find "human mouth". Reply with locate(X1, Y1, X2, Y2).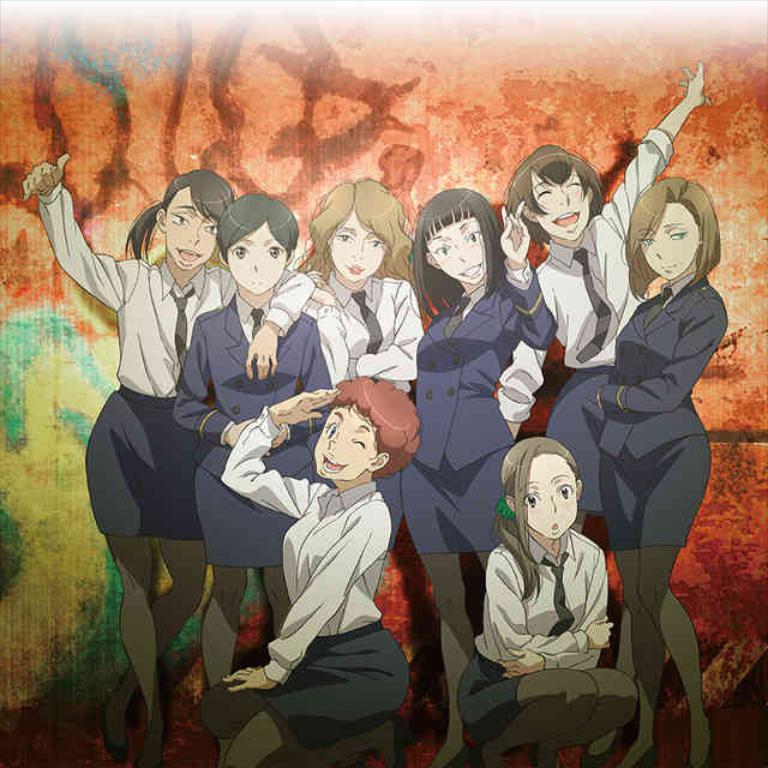
locate(547, 212, 587, 222).
